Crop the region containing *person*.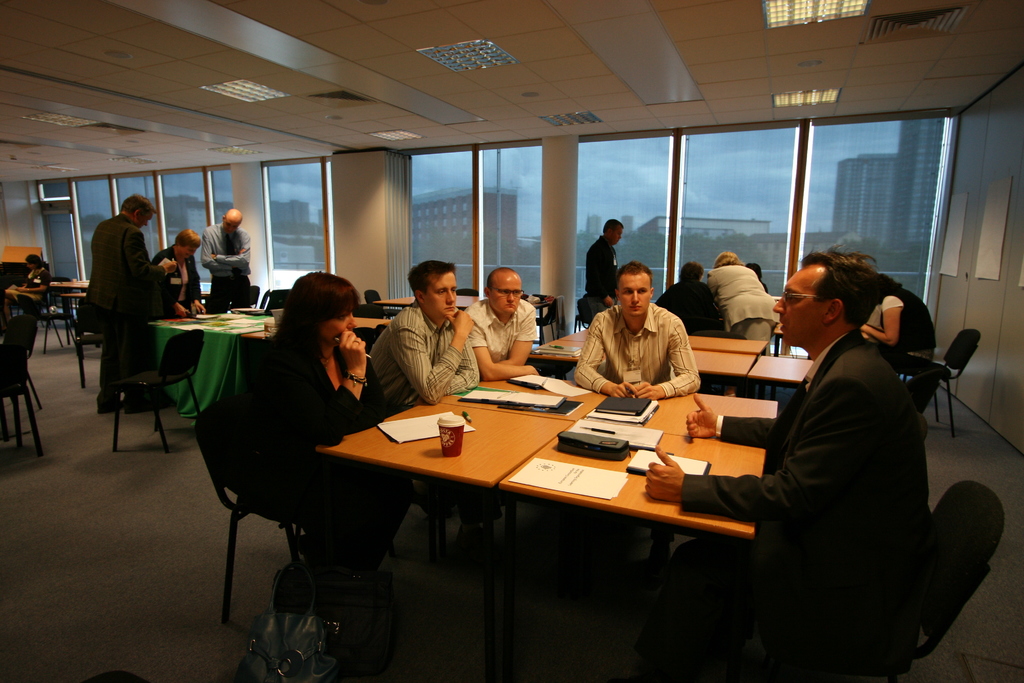
Crop region: [x1=869, y1=270, x2=938, y2=367].
